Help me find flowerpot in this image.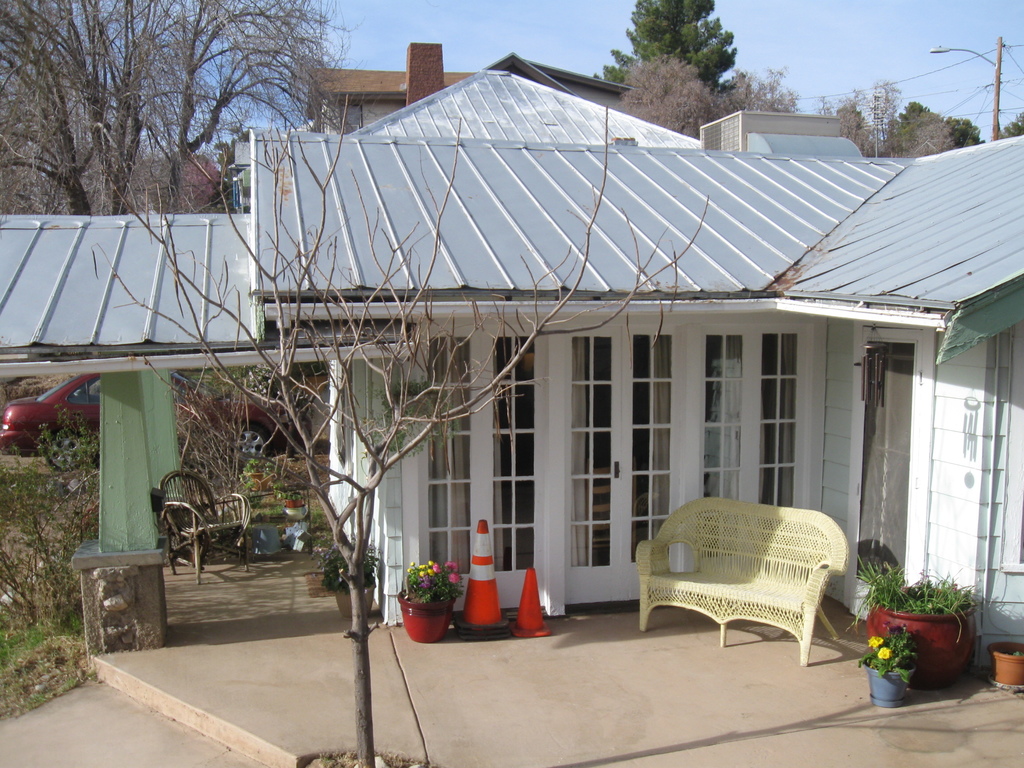
Found it: (990, 637, 1023, 684).
